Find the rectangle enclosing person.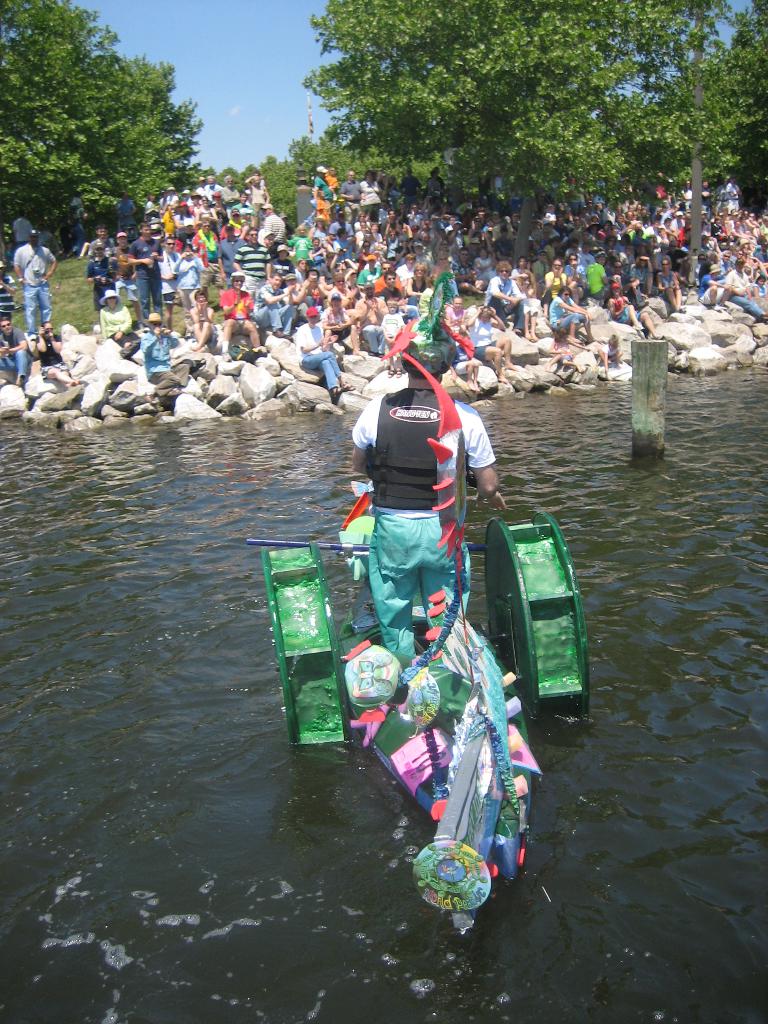
[9,228,58,344].
